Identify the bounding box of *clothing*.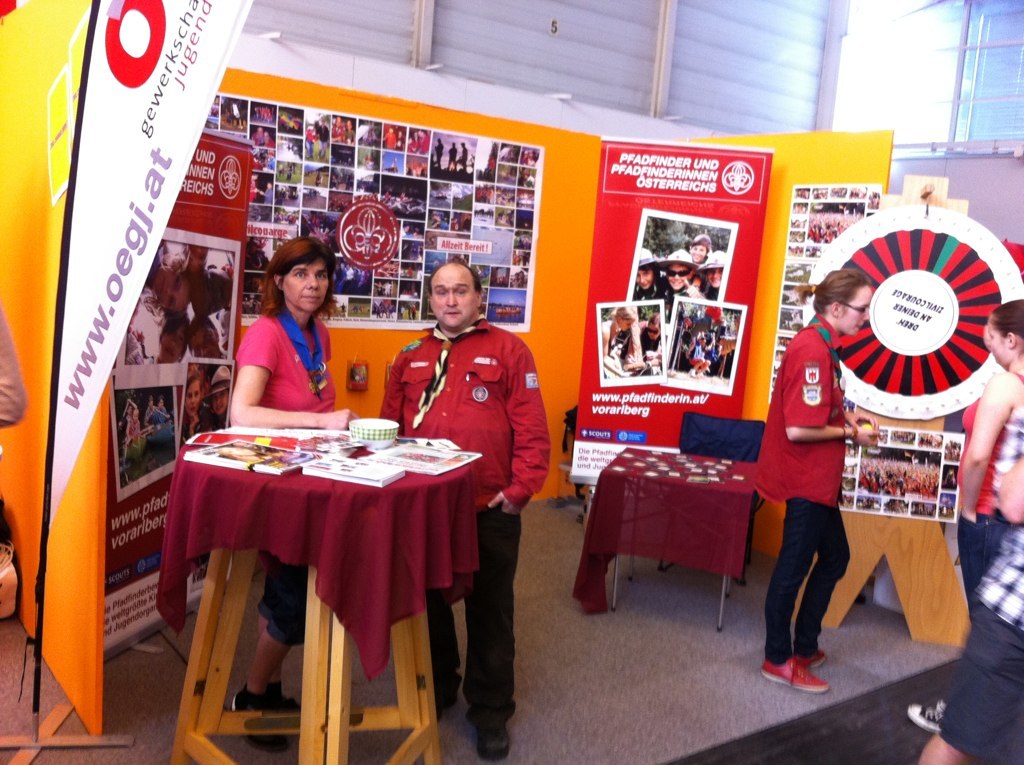
(232, 293, 339, 645).
